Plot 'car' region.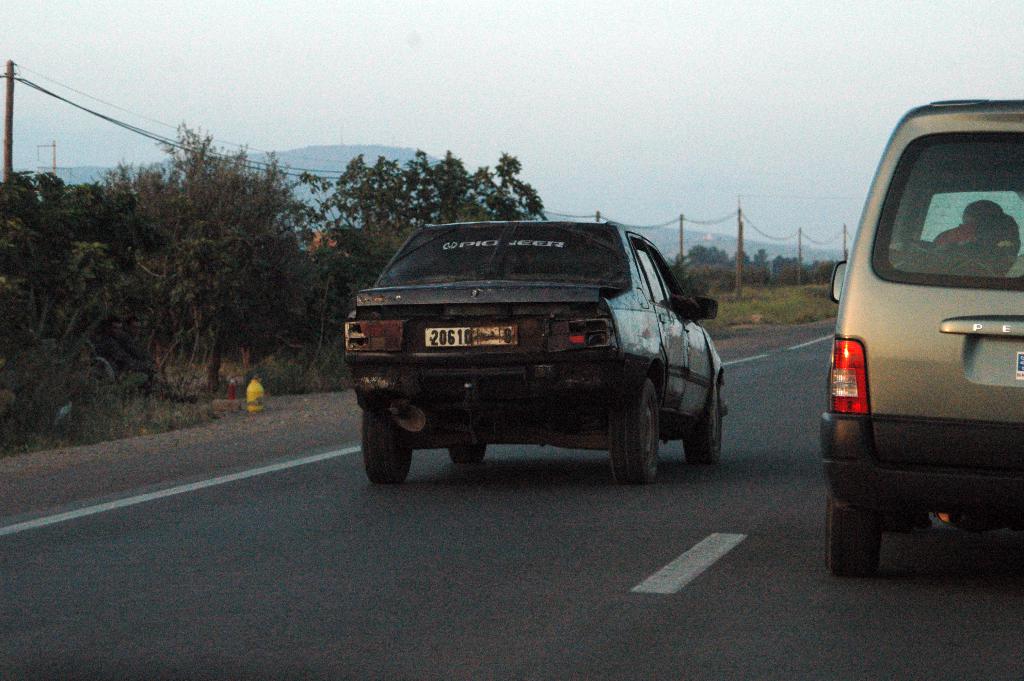
Plotted at x1=820, y1=99, x2=1023, y2=581.
